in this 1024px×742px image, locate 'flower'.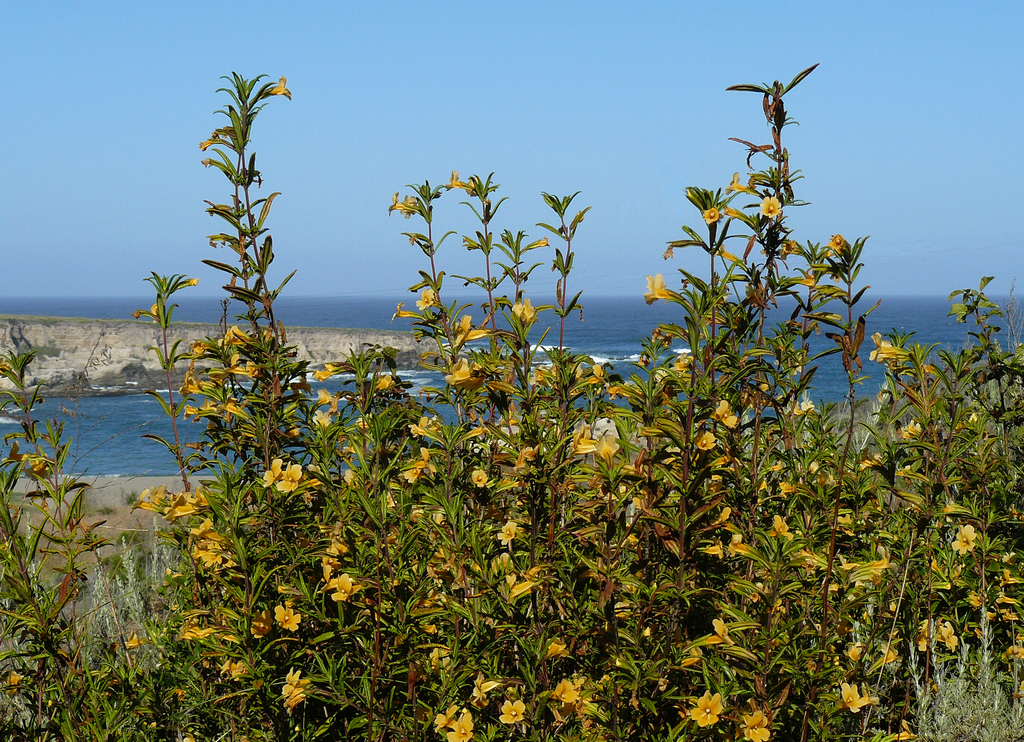
Bounding box: 276,460,305,490.
